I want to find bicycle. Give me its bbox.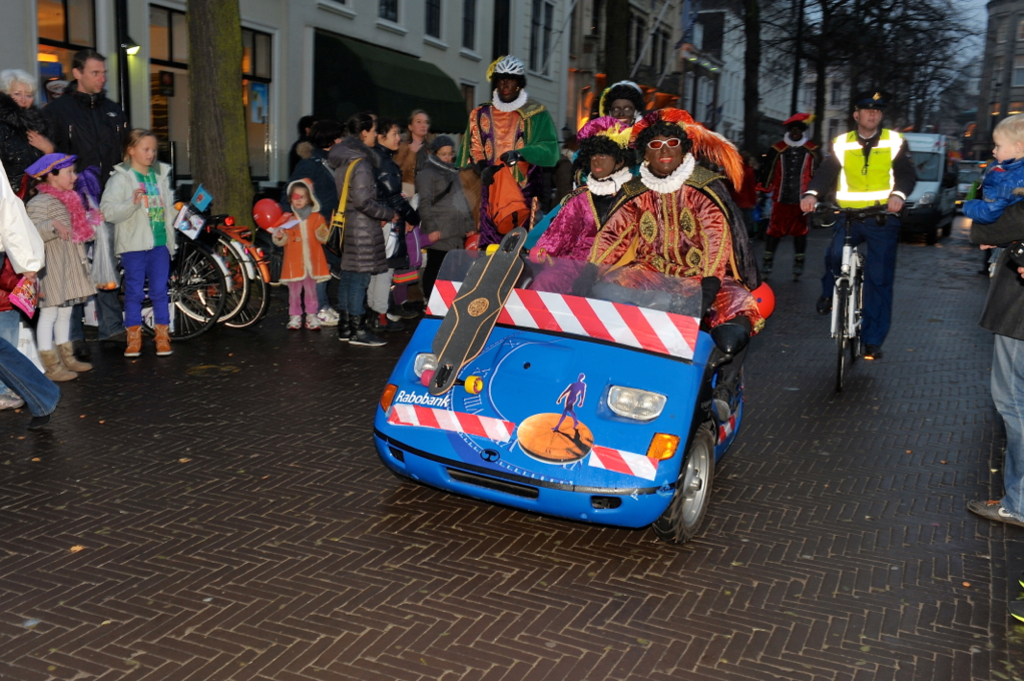
x1=196, y1=207, x2=279, y2=342.
